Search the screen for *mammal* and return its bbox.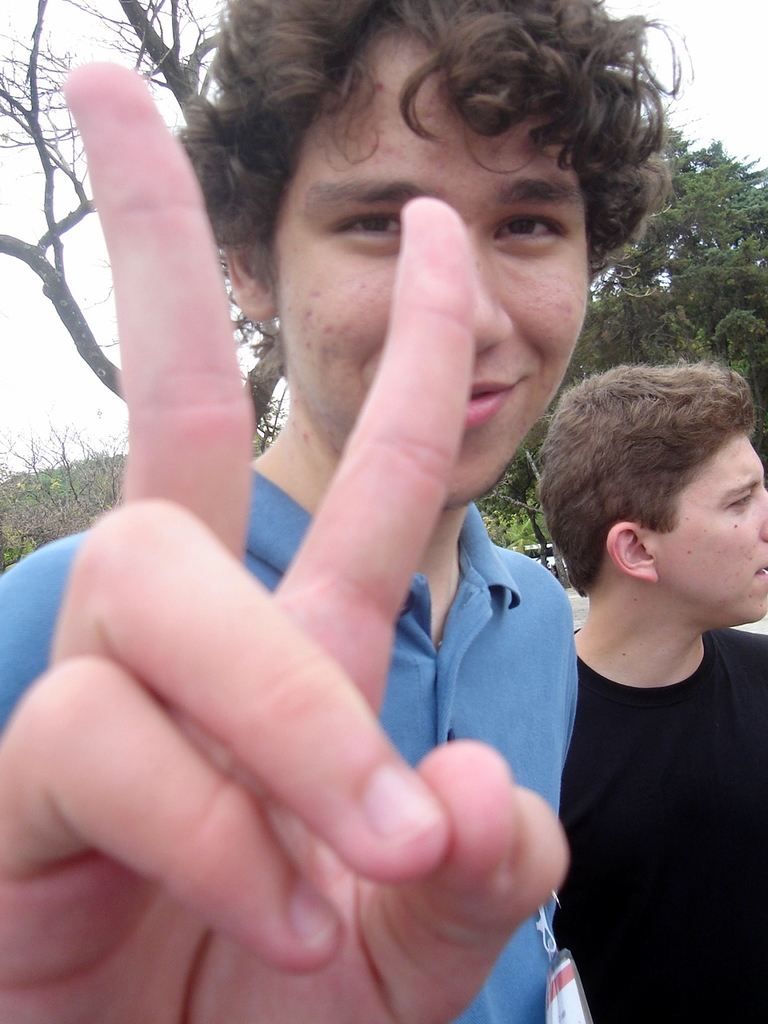
Found: [left=0, top=0, right=691, bottom=1023].
